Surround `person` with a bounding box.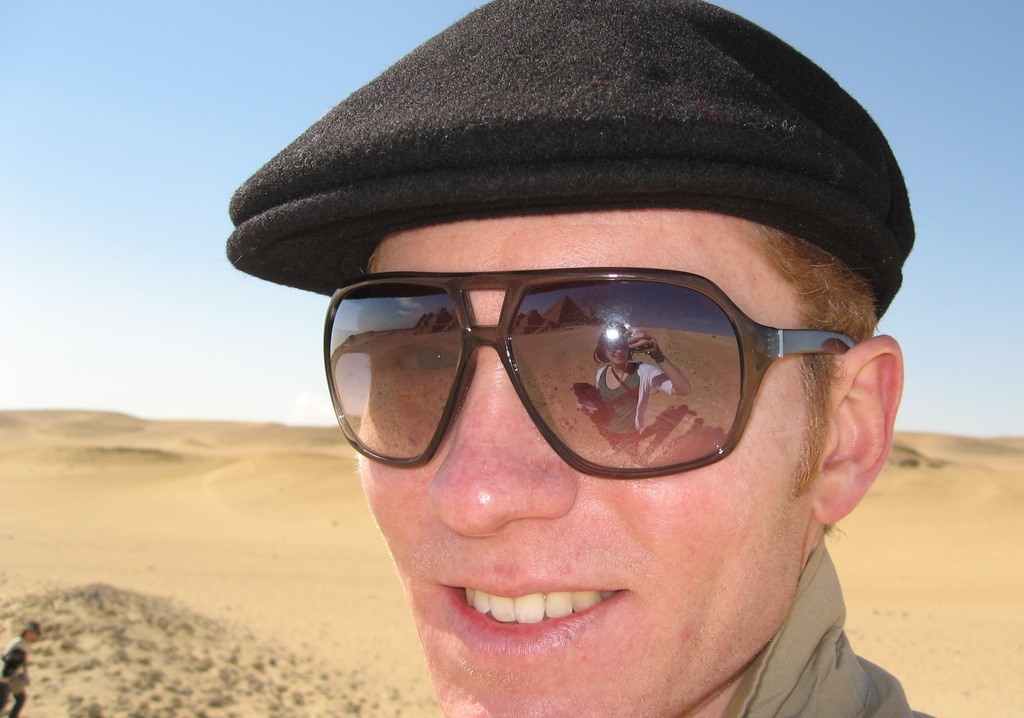
left=260, top=76, right=943, bottom=689.
